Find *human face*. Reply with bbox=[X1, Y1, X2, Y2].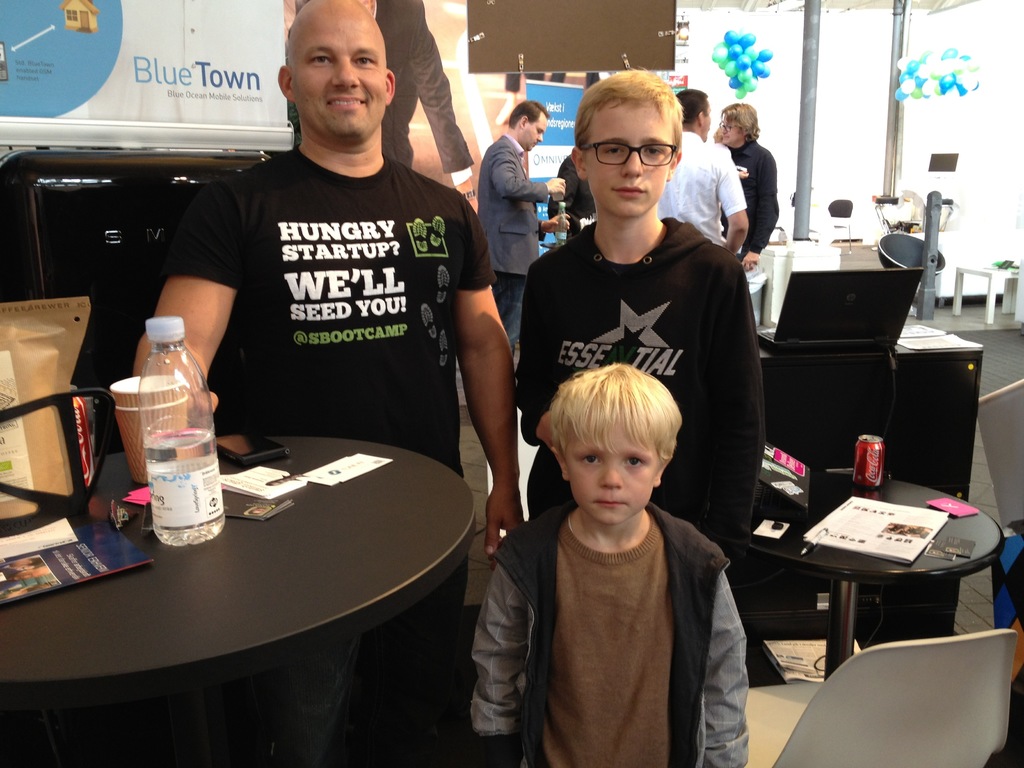
bbox=[718, 116, 744, 144].
